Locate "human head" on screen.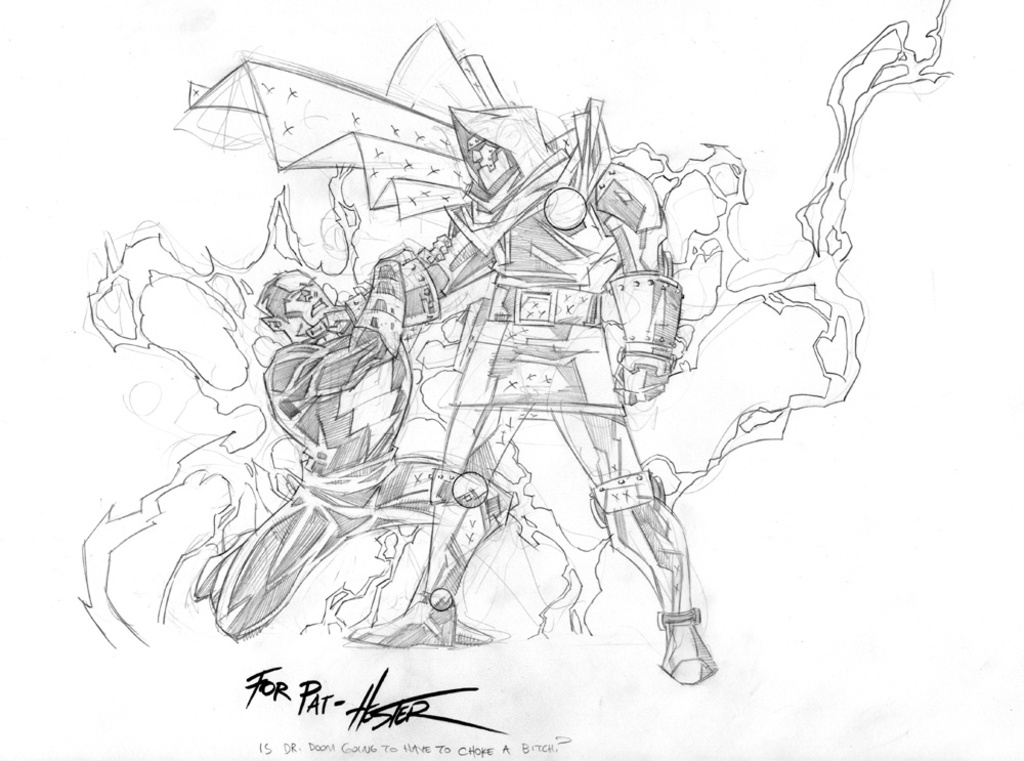
On screen at box=[256, 262, 331, 335].
